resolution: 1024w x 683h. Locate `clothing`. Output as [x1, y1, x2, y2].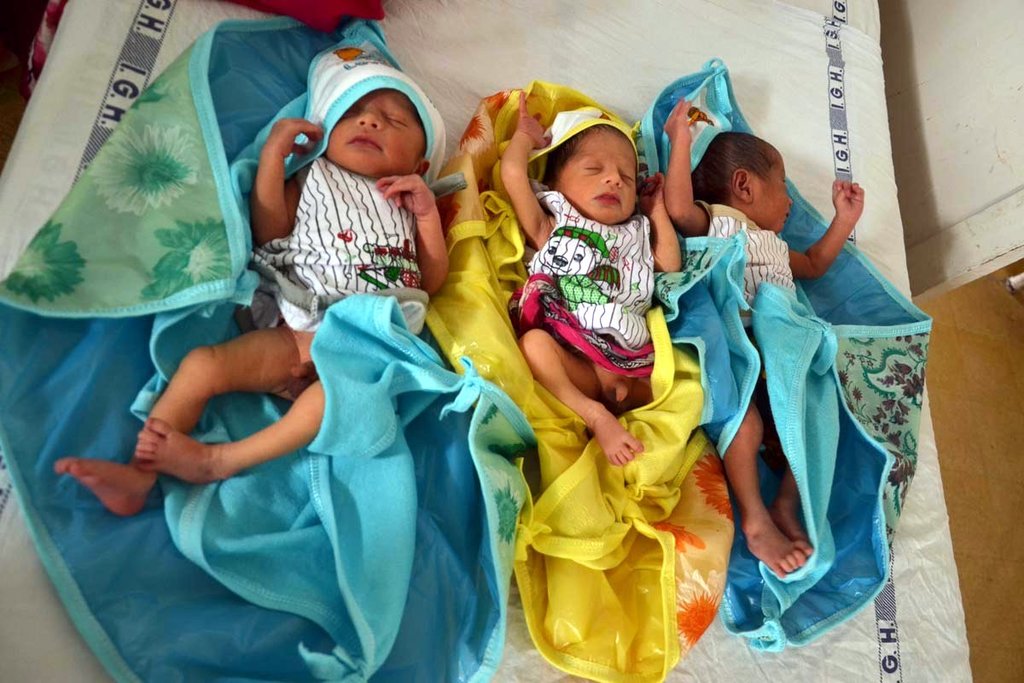
[699, 200, 795, 327].
